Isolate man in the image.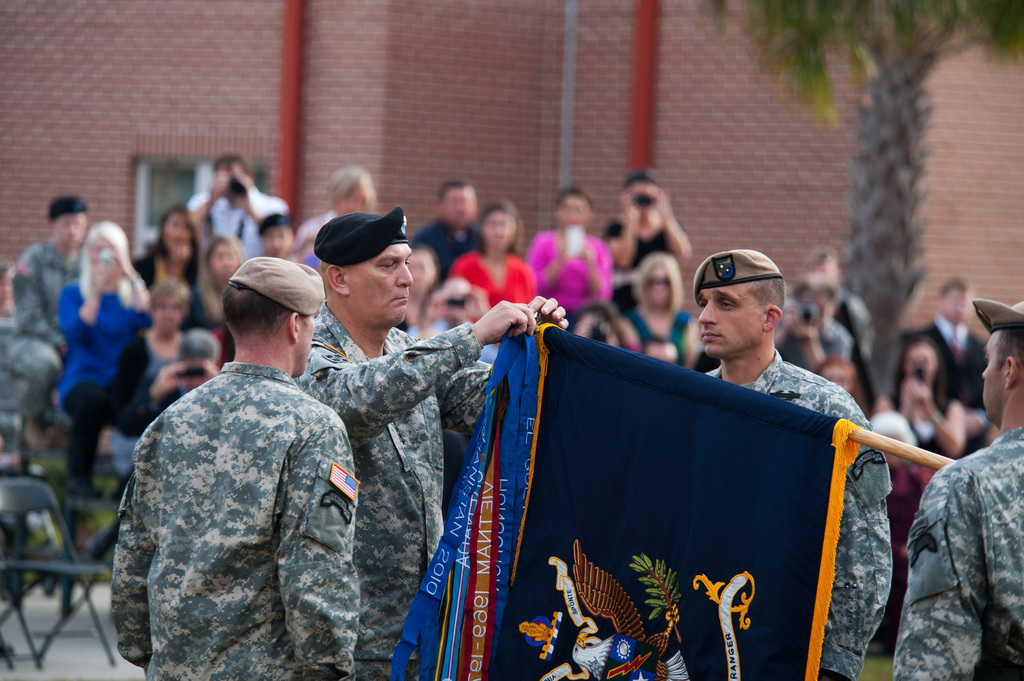
Isolated region: <bbox>0, 193, 88, 448</bbox>.
